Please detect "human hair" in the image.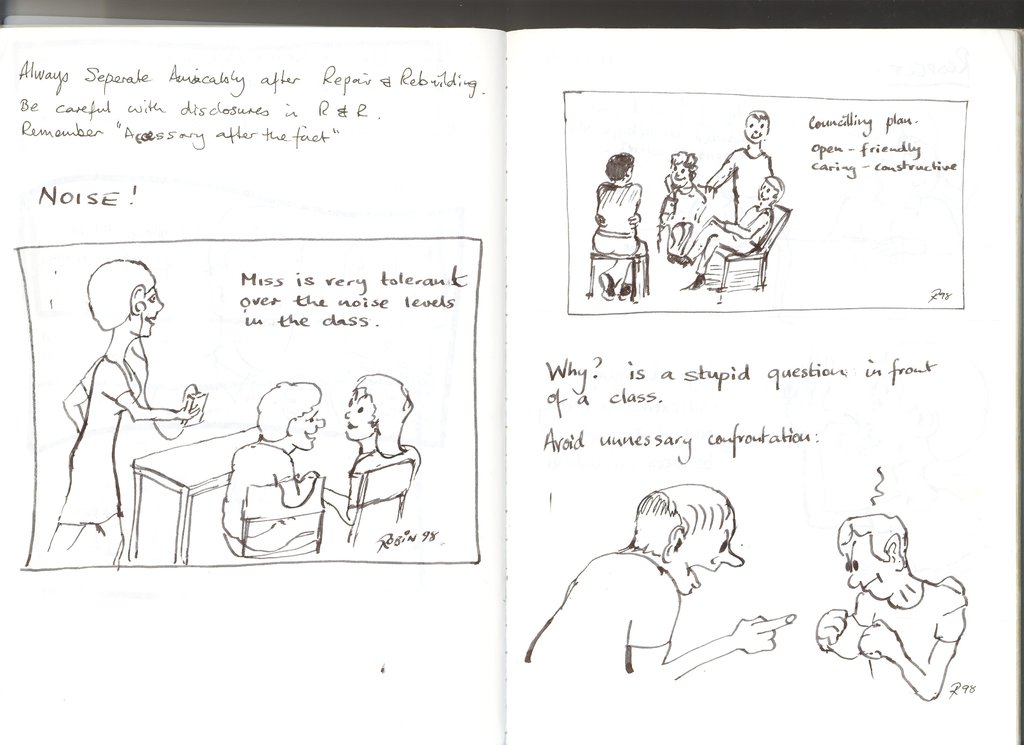
(767, 176, 785, 204).
